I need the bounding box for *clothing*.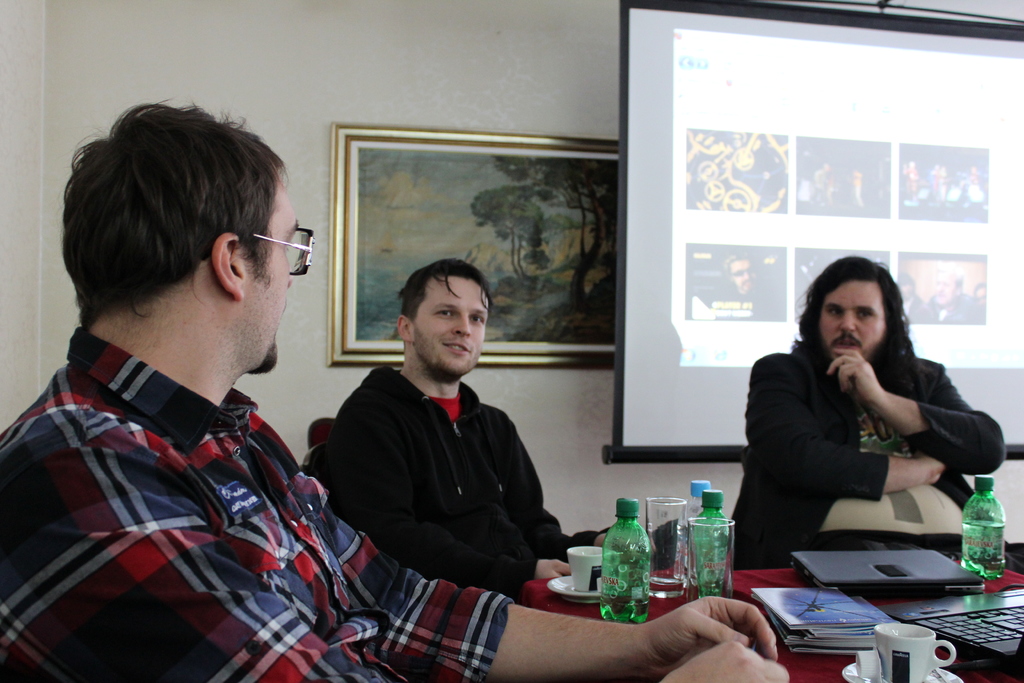
Here it is: left=303, top=364, right=602, bottom=599.
